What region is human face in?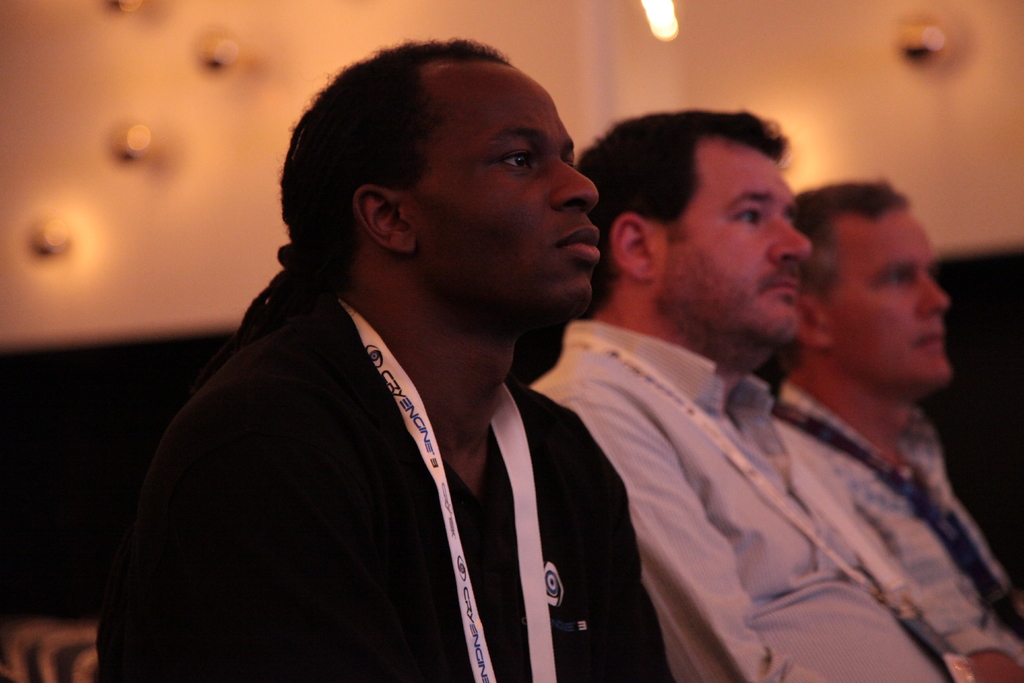
650 140 810 340.
